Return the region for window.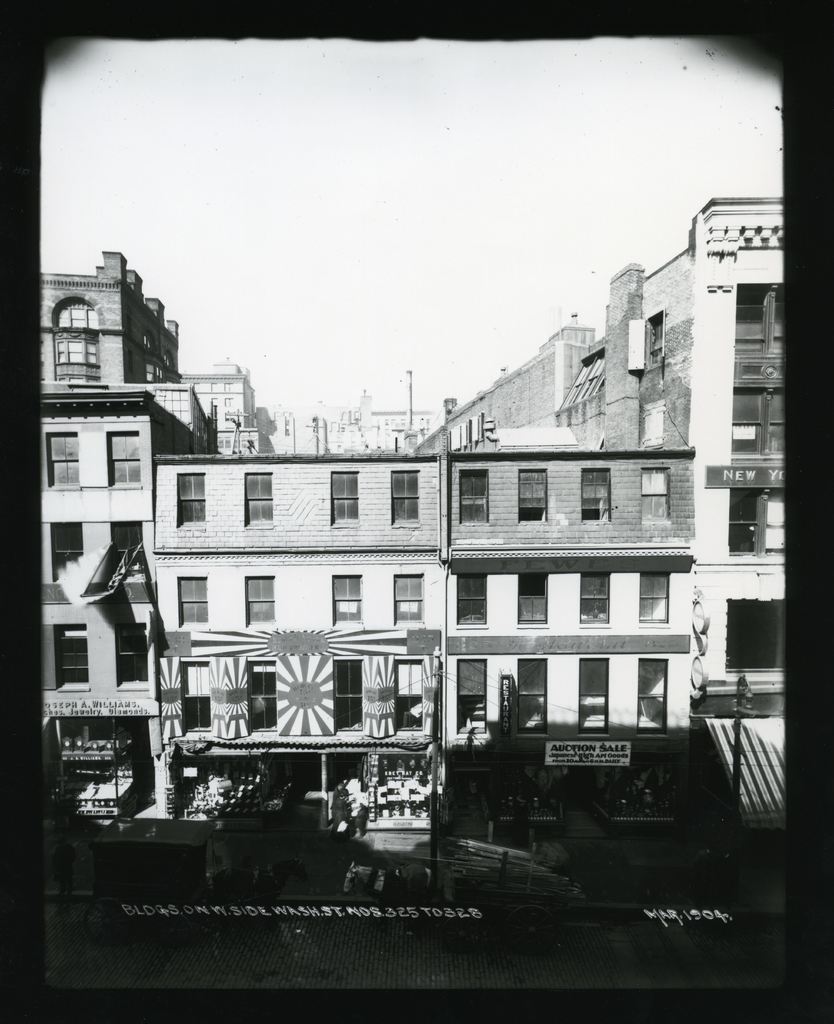
111, 425, 151, 492.
